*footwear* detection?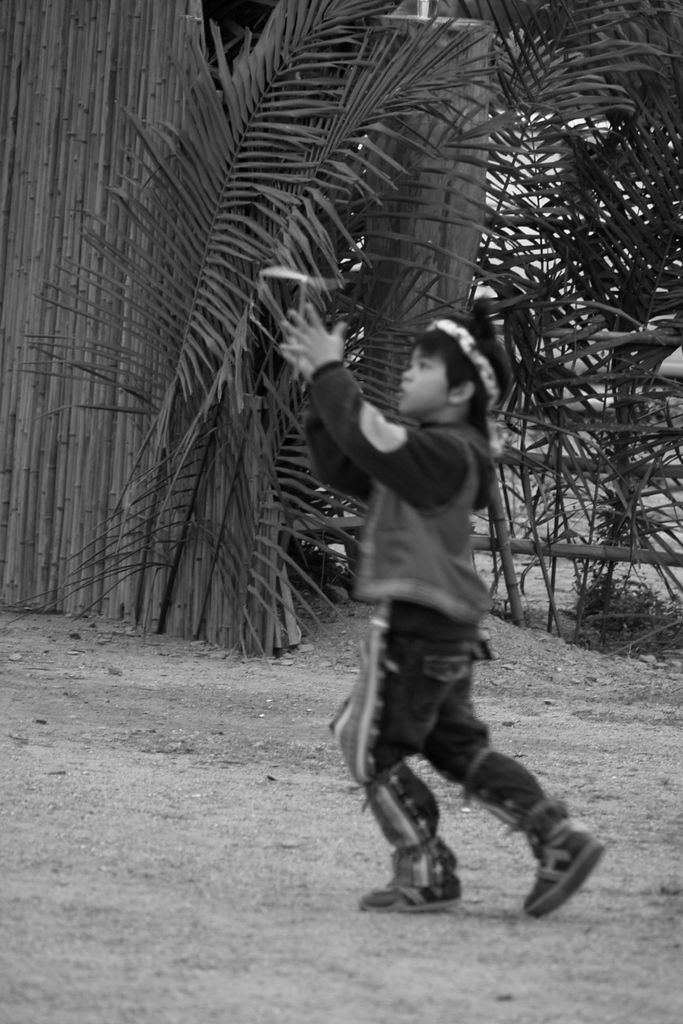
box(355, 845, 461, 913)
